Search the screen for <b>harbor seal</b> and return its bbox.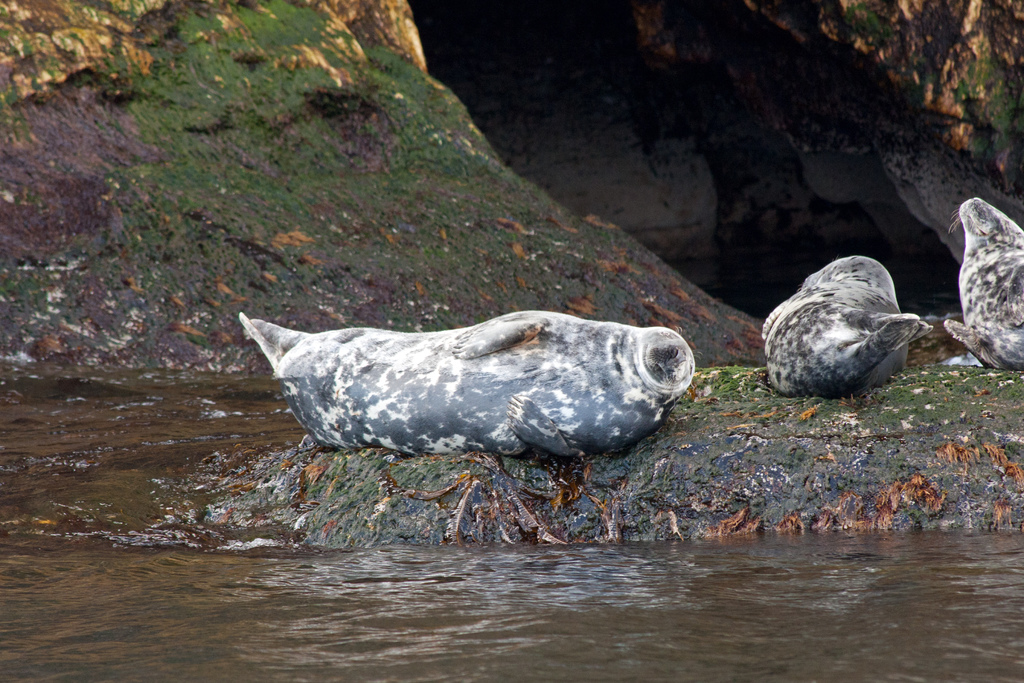
Found: (236,295,711,468).
